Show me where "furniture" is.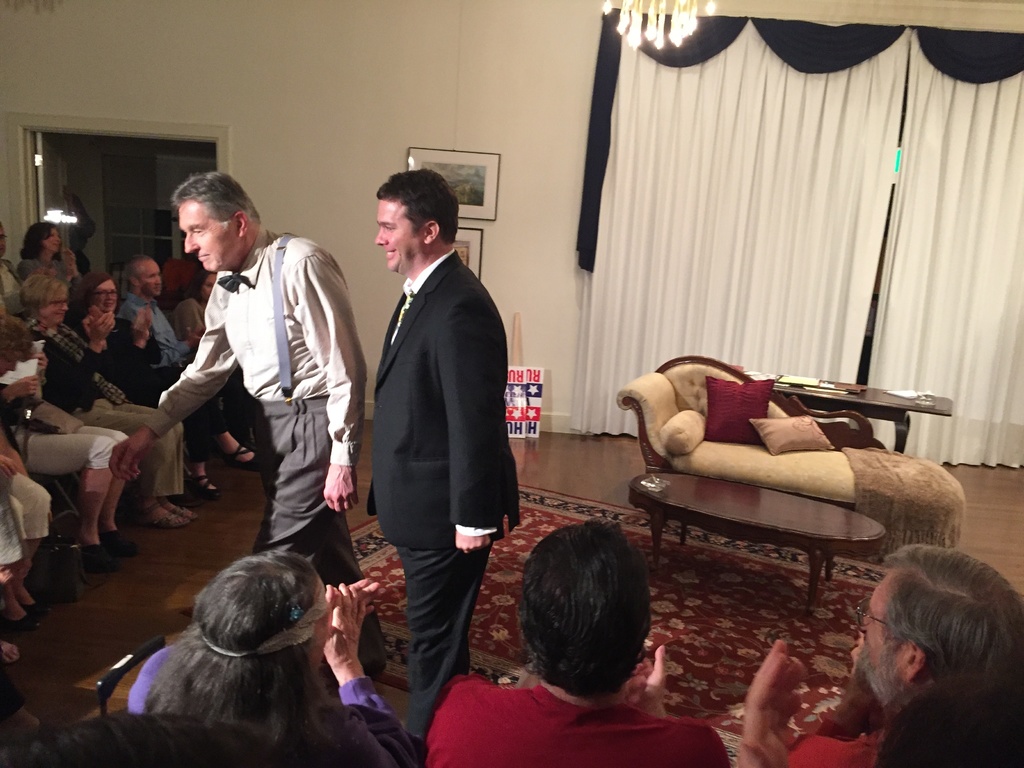
"furniture" is at l=97, t=630, r=168, b=715.
